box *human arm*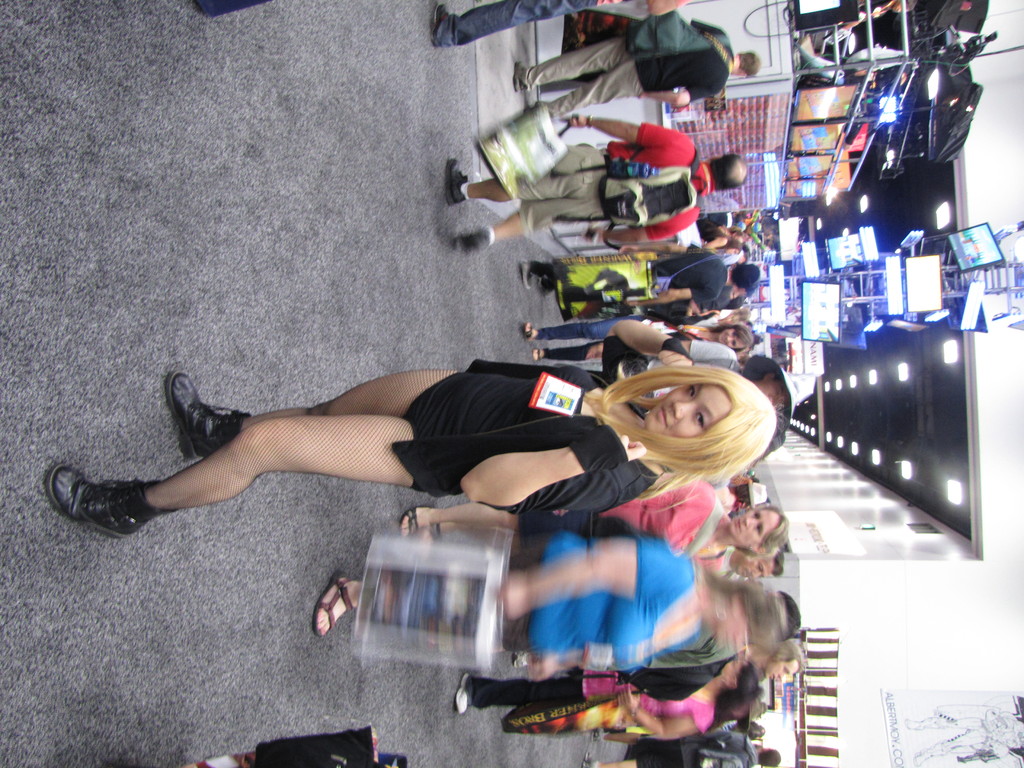
<bbox>730, 319, 742, 325</bbox>
